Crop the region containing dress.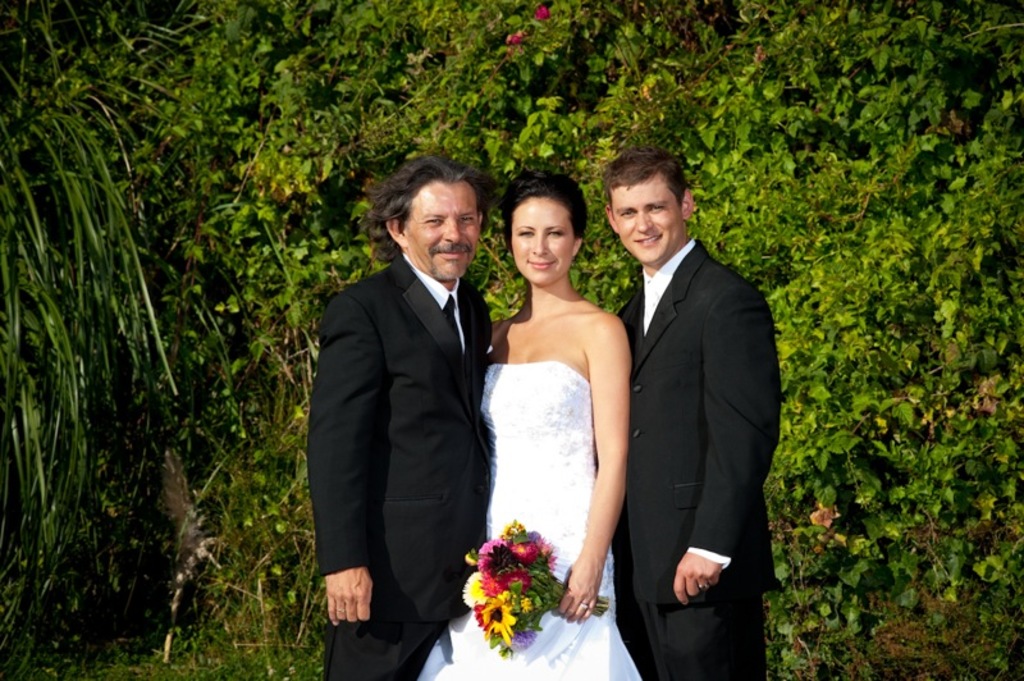
Crop region: detection(417, 364, 643, 680).
